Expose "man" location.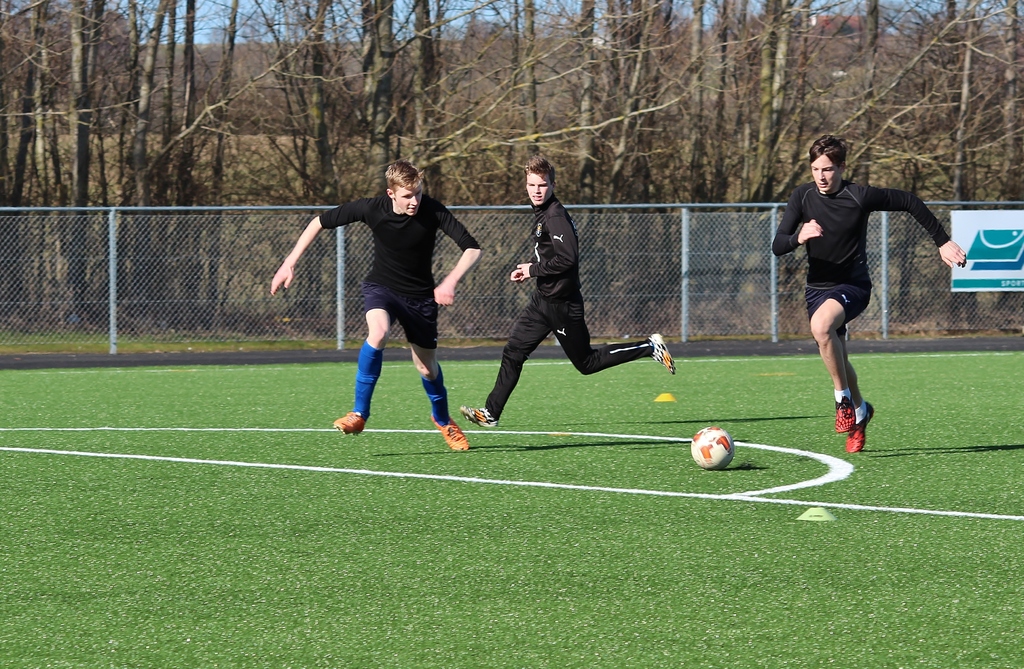
Exposed at left=458, top=156, right=675, bottom=432.
